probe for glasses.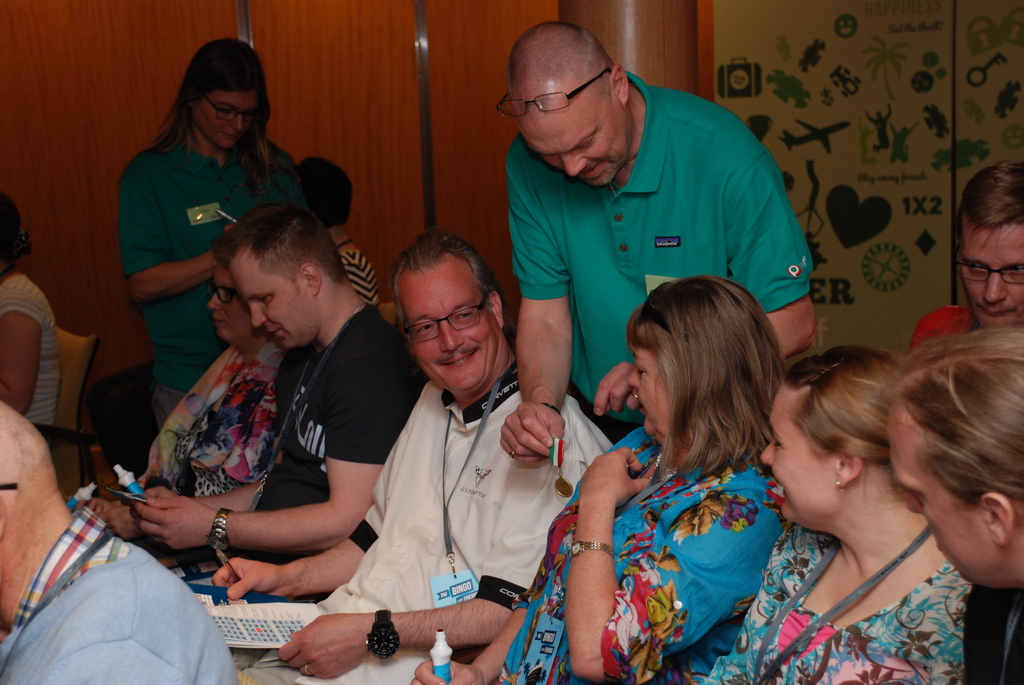
Probe result: {"left": 493, "top": 65, "right": 615, "bottom": 122}.
